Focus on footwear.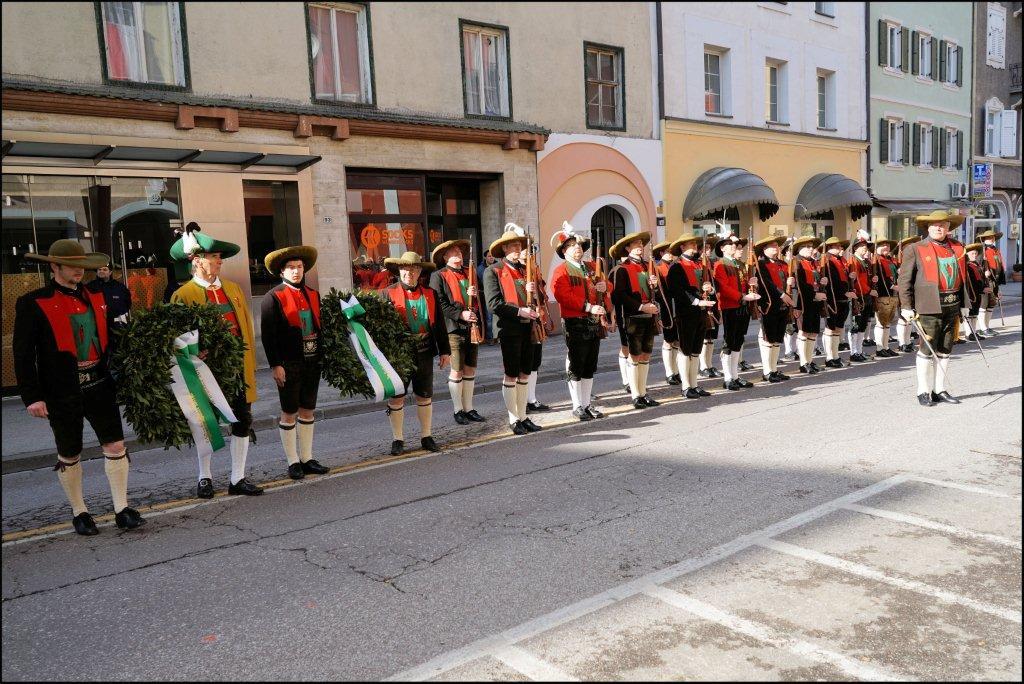
Focused at pyautogui.locateOnScreen(628, 395, 647, 410).
